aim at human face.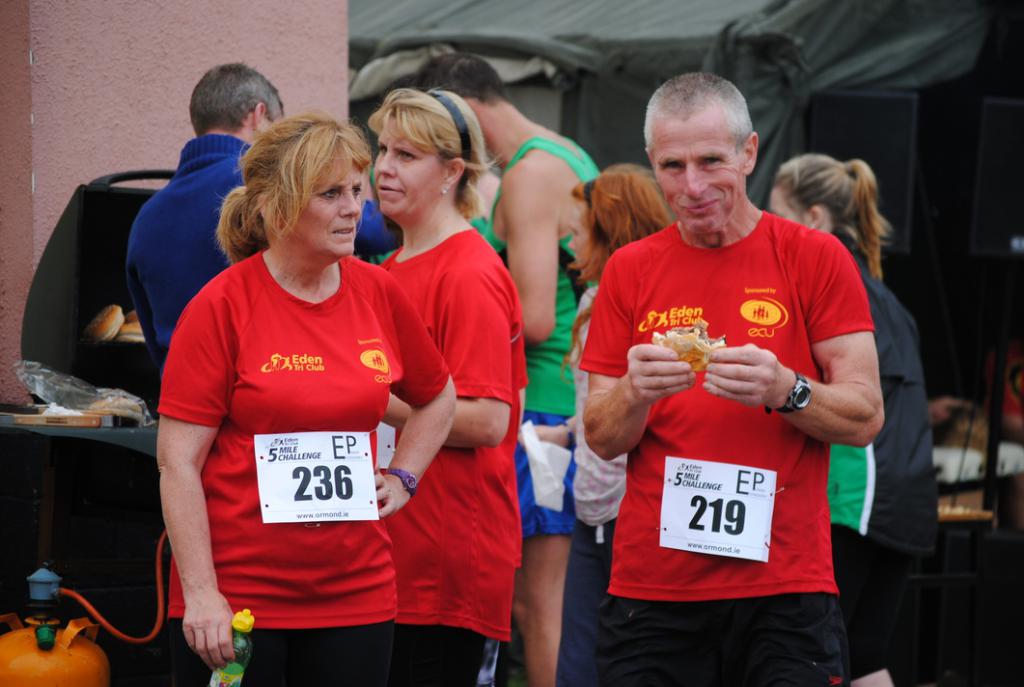
Aimed at (x1=289, y1=143, x2=361, y2=261).
